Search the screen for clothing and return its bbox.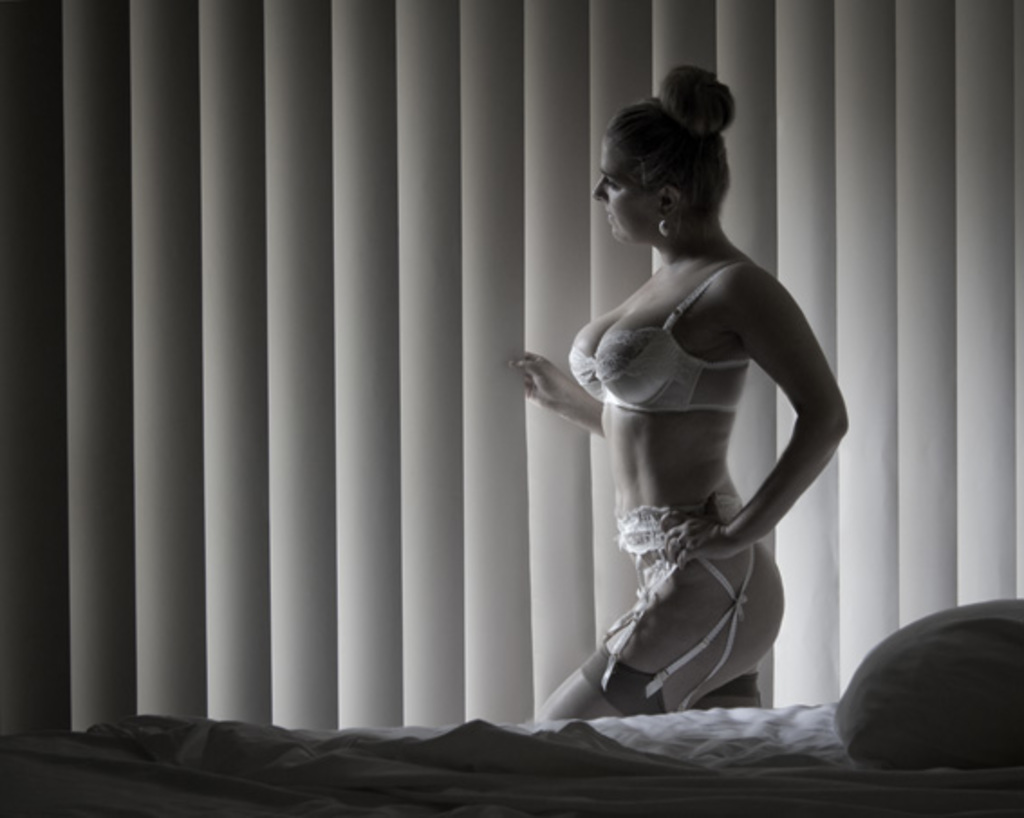
Found: region(616, 491, 760, 717).
